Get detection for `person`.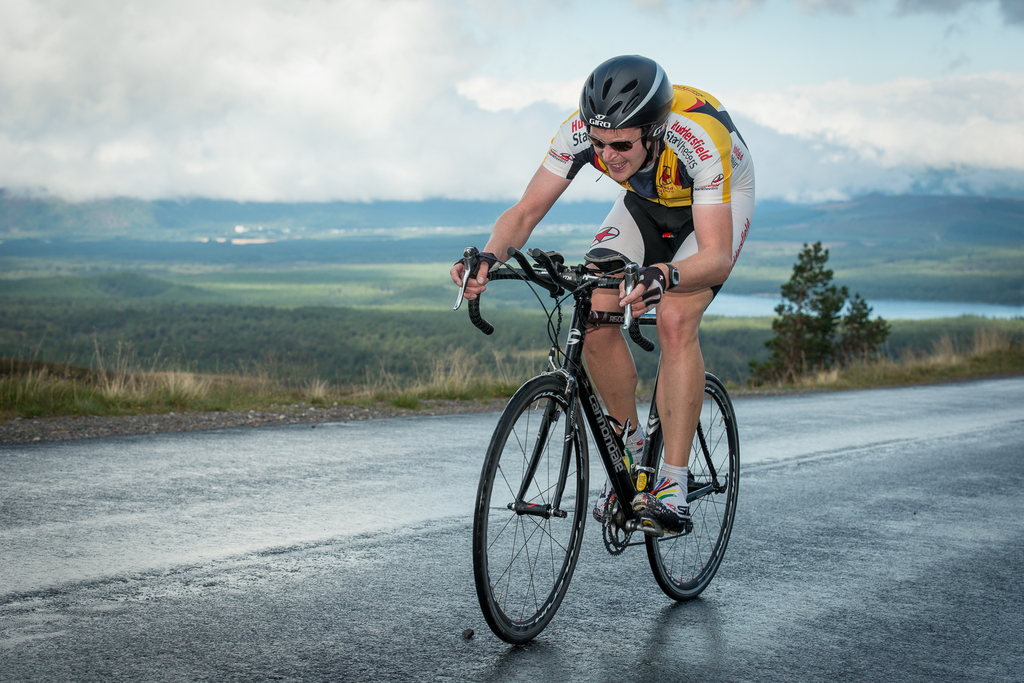
Detection: {"left": 449, "top": 51, "right": 752, "bottom": 531}.
